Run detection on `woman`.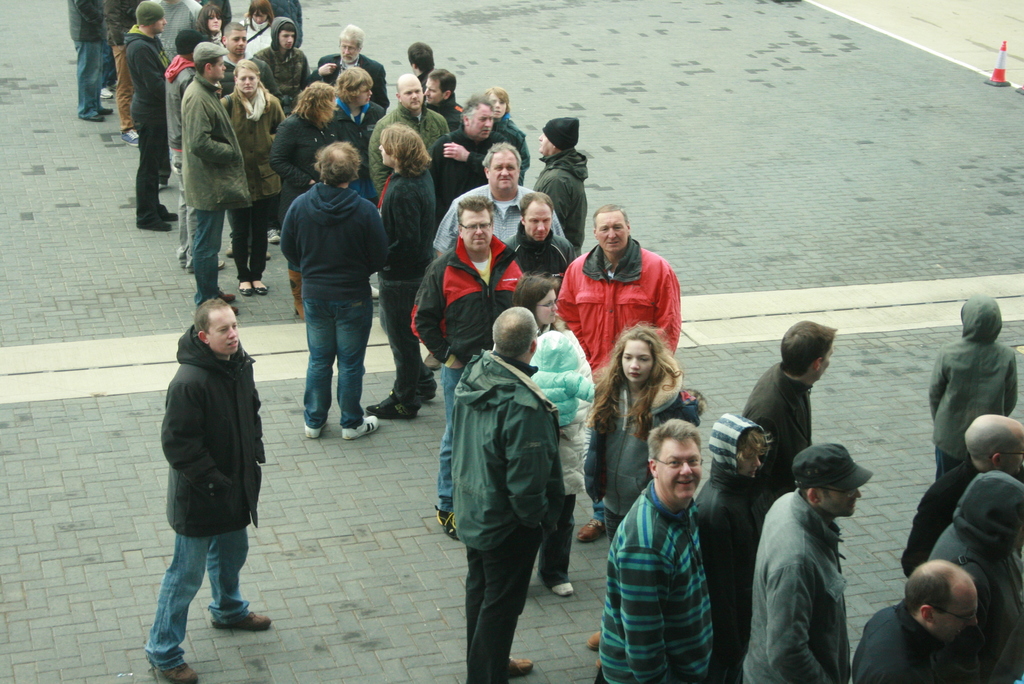
Result: rect(193, 1, 228, 49).
